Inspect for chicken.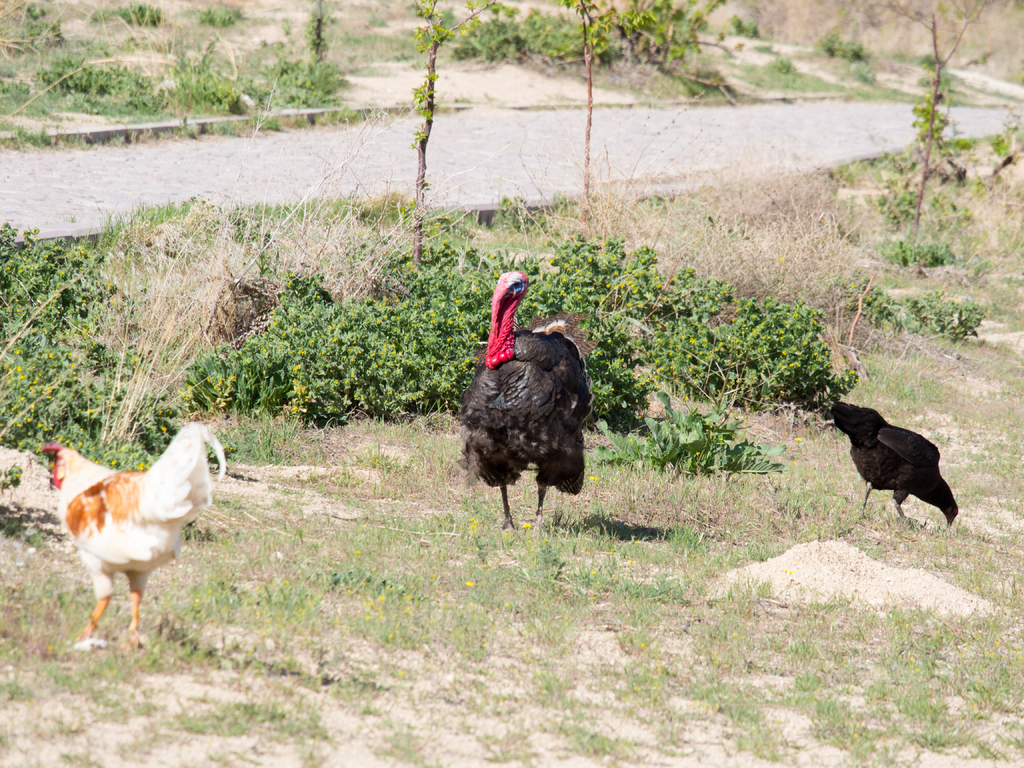
Inspection: bbox(811, 395, 962, 535).
